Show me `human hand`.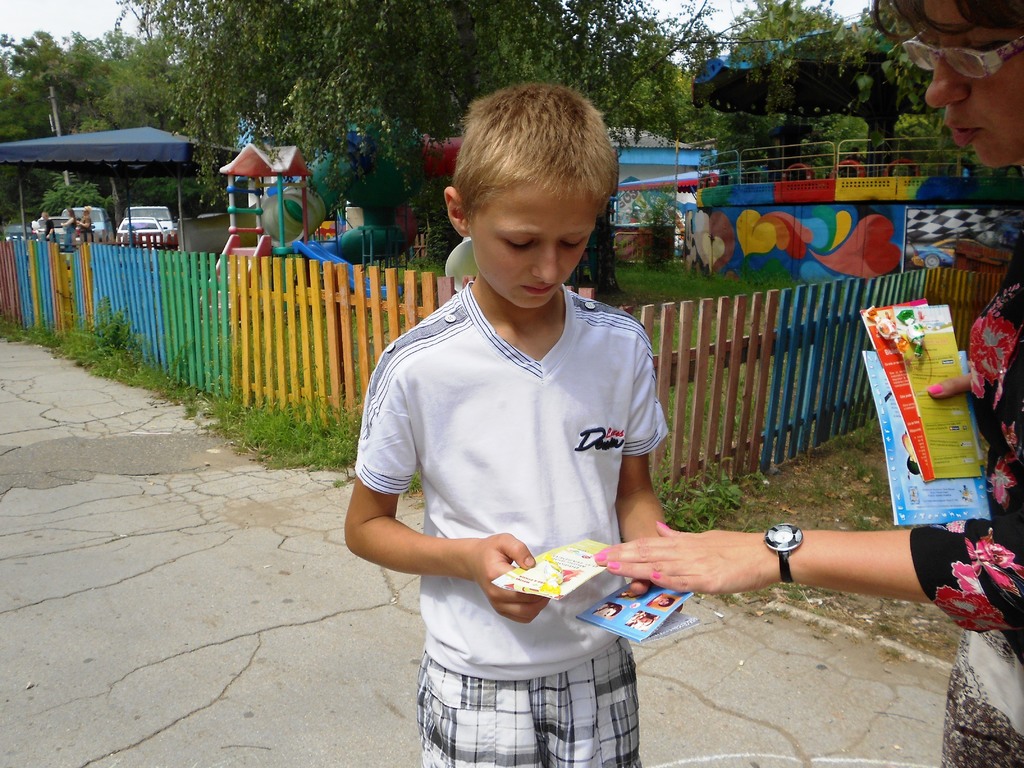
`human hand` is here: [x1=925, y1=373, x2=972, y2=403].
